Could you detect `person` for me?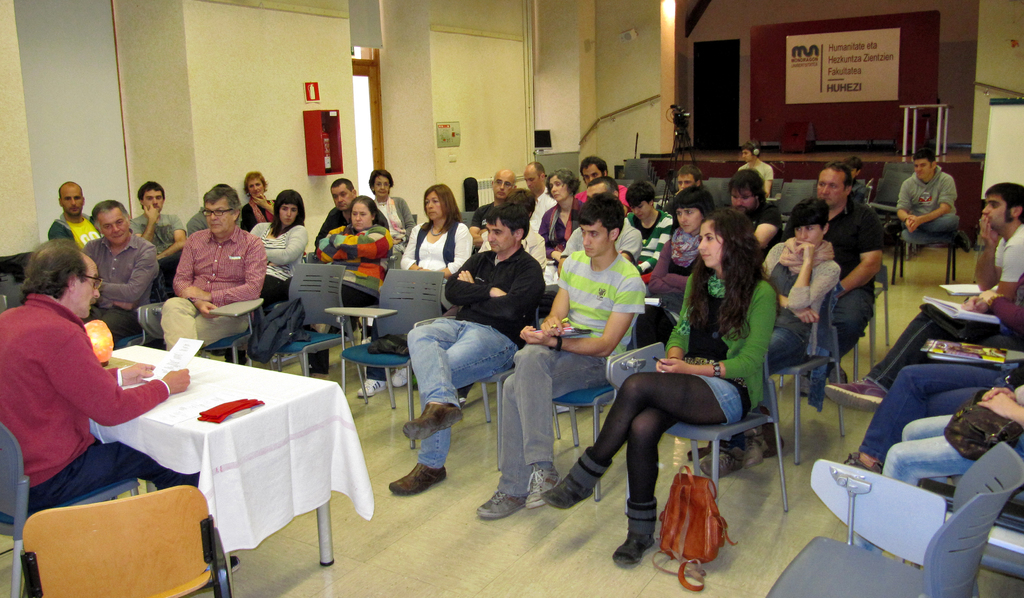
Detection result: (846,266,1020,475).
